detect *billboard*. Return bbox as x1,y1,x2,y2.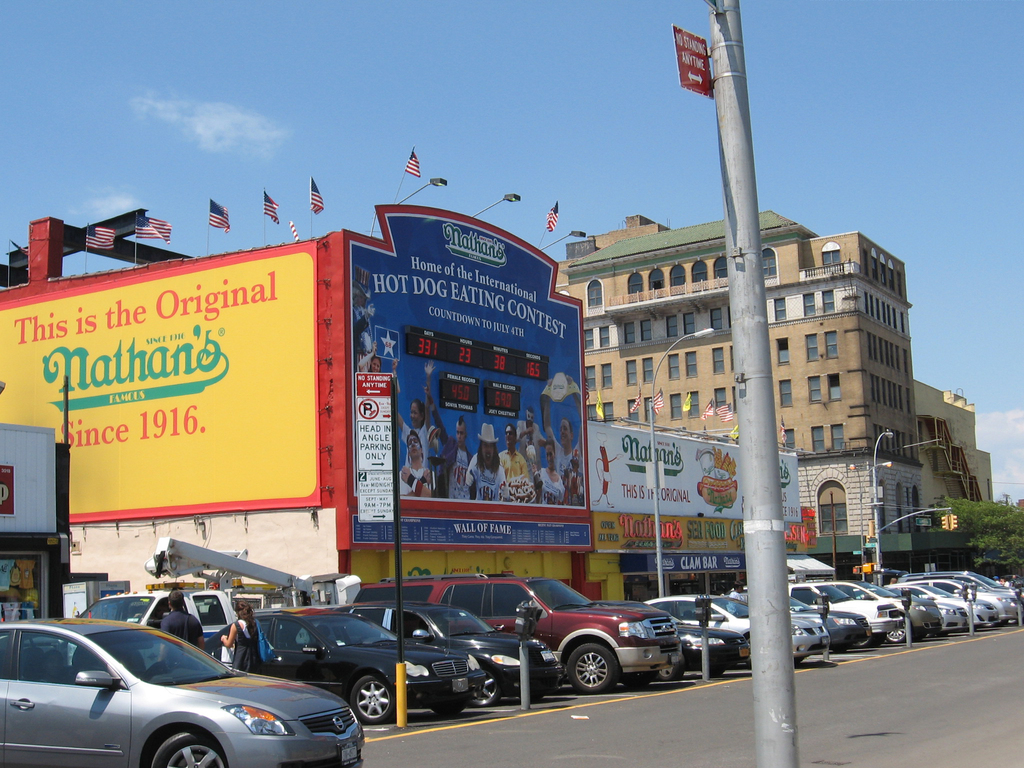
0,417,56,547.
